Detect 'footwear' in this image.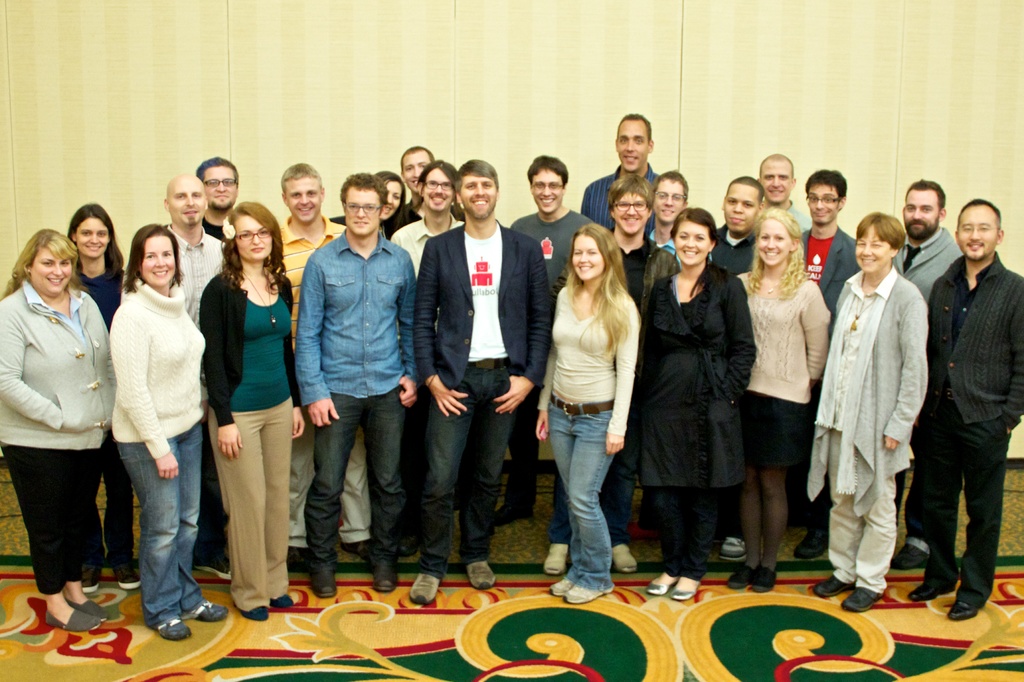
Detection: (x1=545, y1=540, x2=572, y2=576).
